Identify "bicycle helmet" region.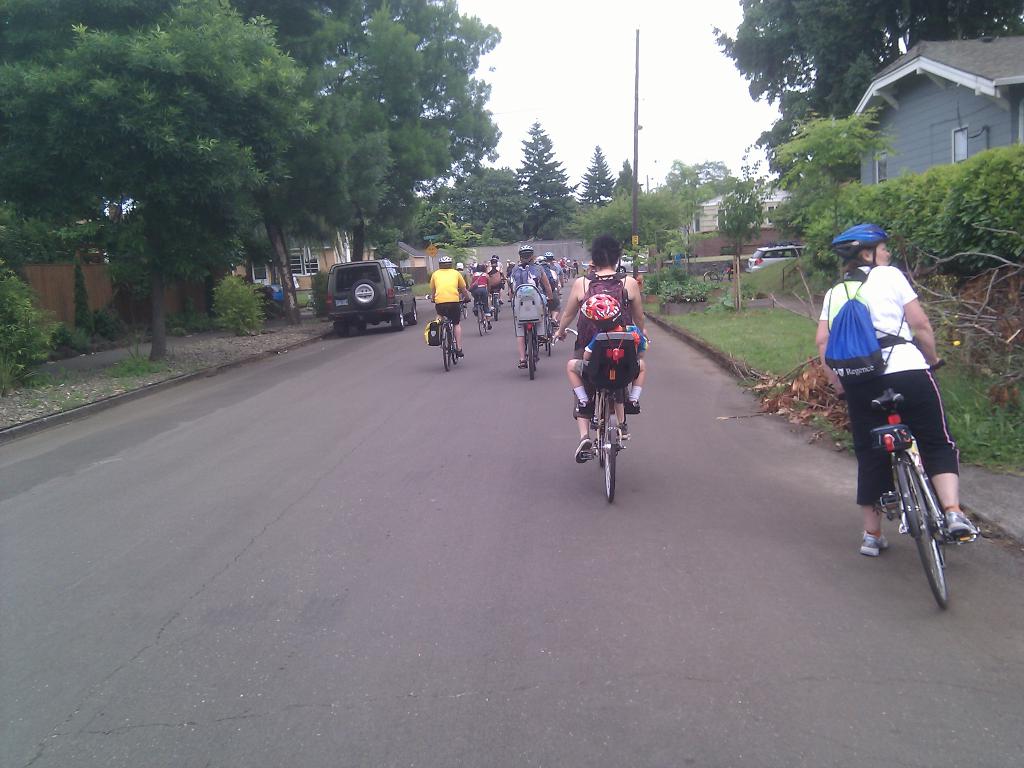
Region: region(543, 252, 553, 269).
